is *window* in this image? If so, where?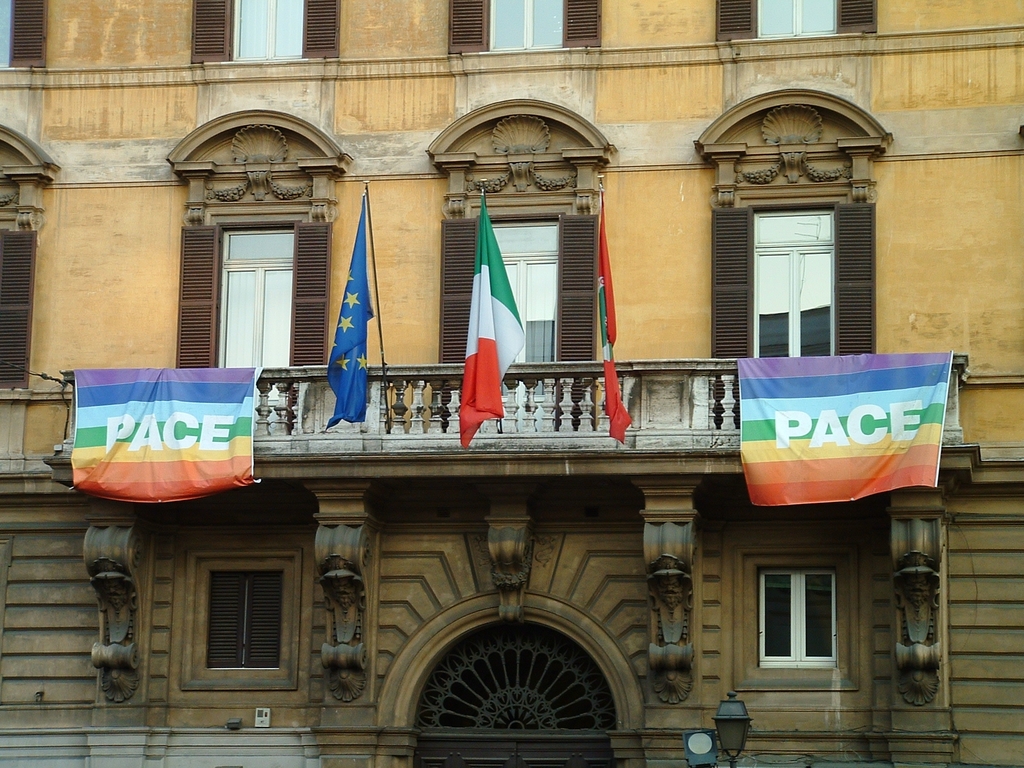
Yes, at 237,0,299,61.
